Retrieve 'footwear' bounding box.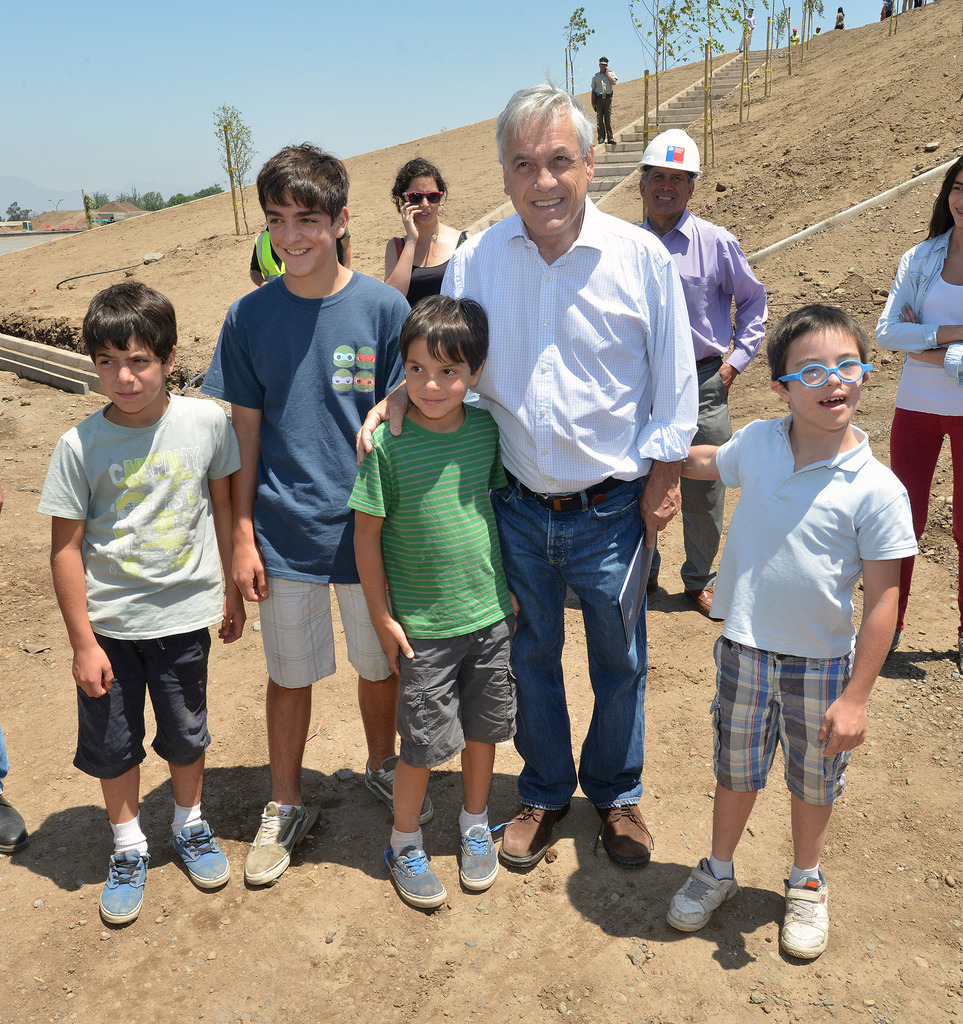
Bounding box: x1=648, y1=571, x2=662, y2=592.
